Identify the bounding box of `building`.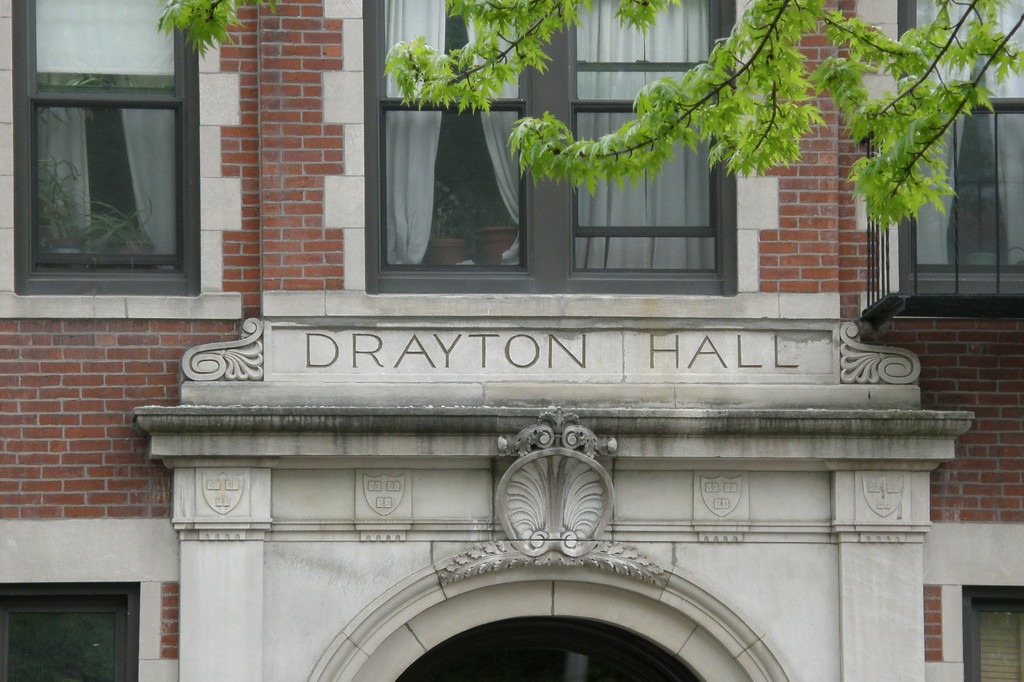
{"left": 0, "top": 0, "right": 1023, "bottom": 681}.
